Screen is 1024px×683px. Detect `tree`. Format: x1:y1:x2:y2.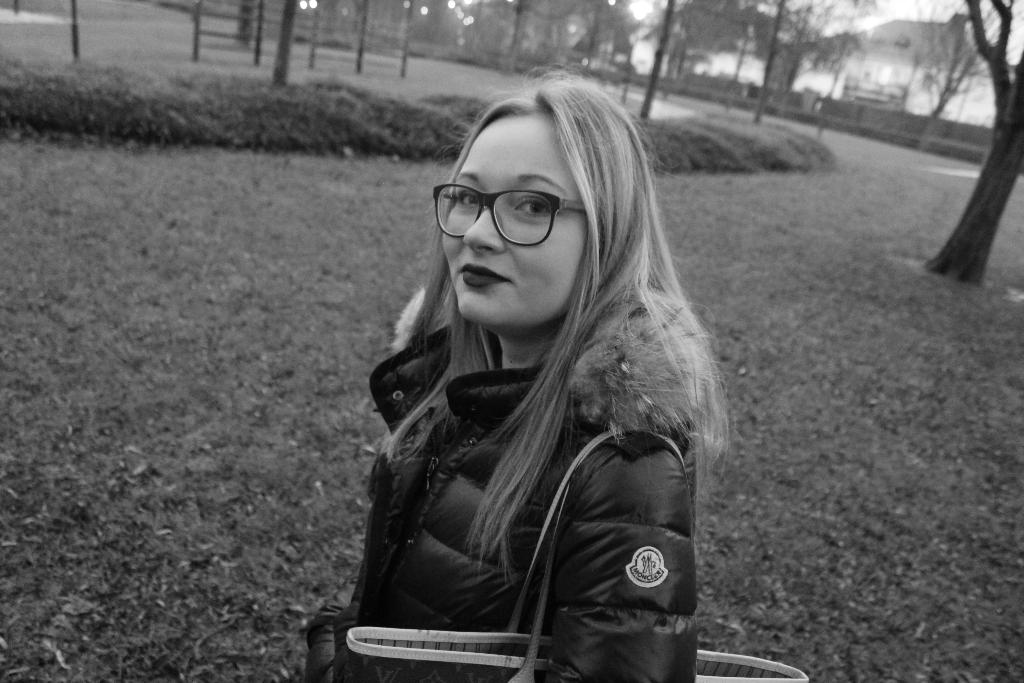
918:0:1023:288.
